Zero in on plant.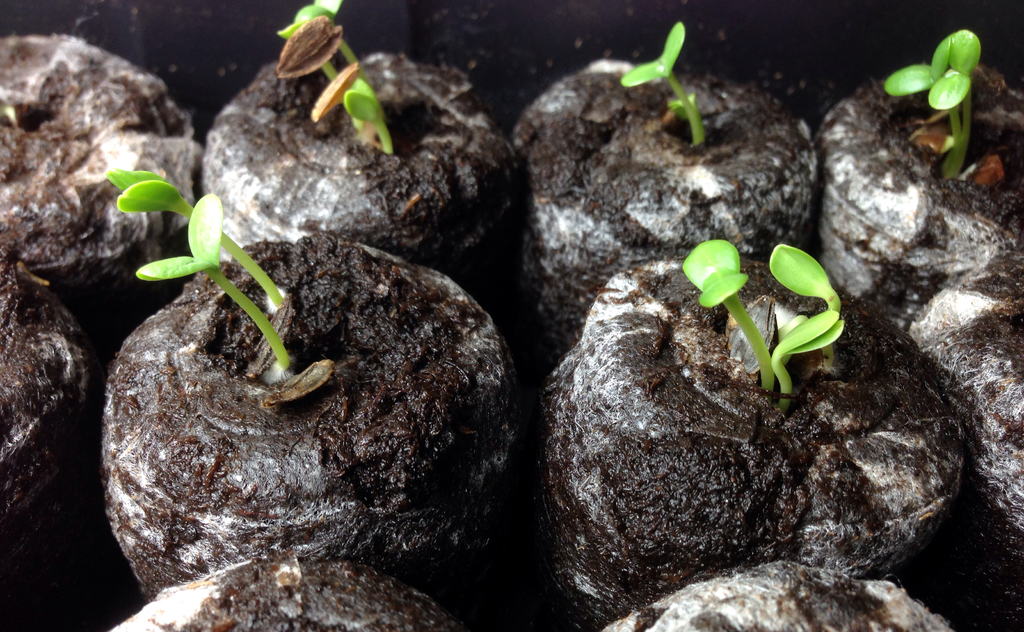
Zeroed in: {"x1": 880, "y1": 19, "x2": 989, "y2": 181}.
